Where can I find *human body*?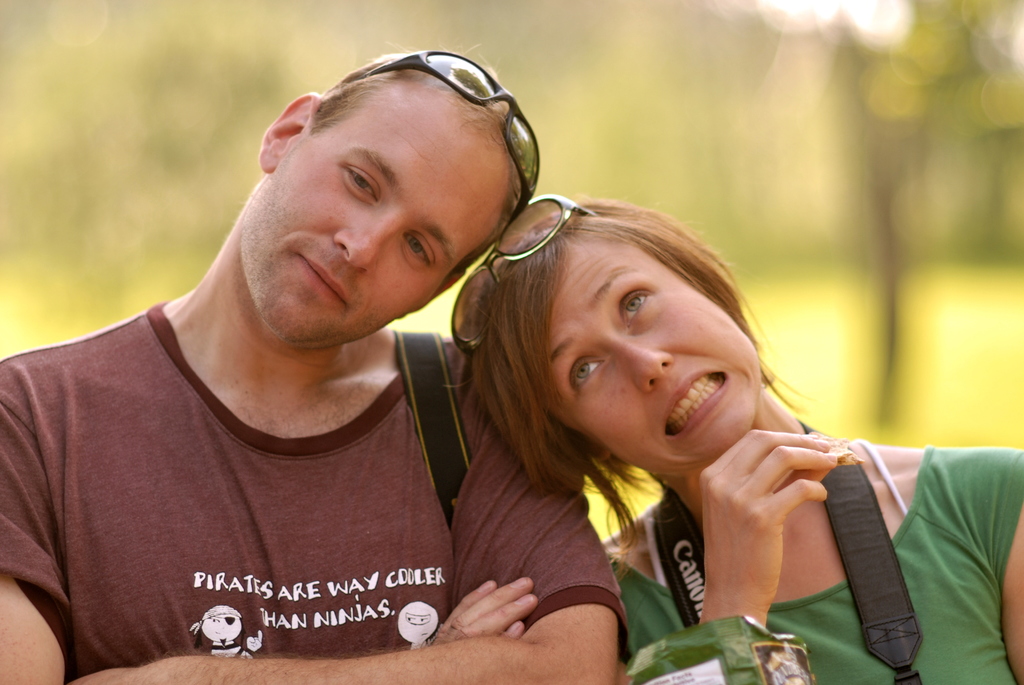
You can find it at <box>0,49,634,684</box>.
